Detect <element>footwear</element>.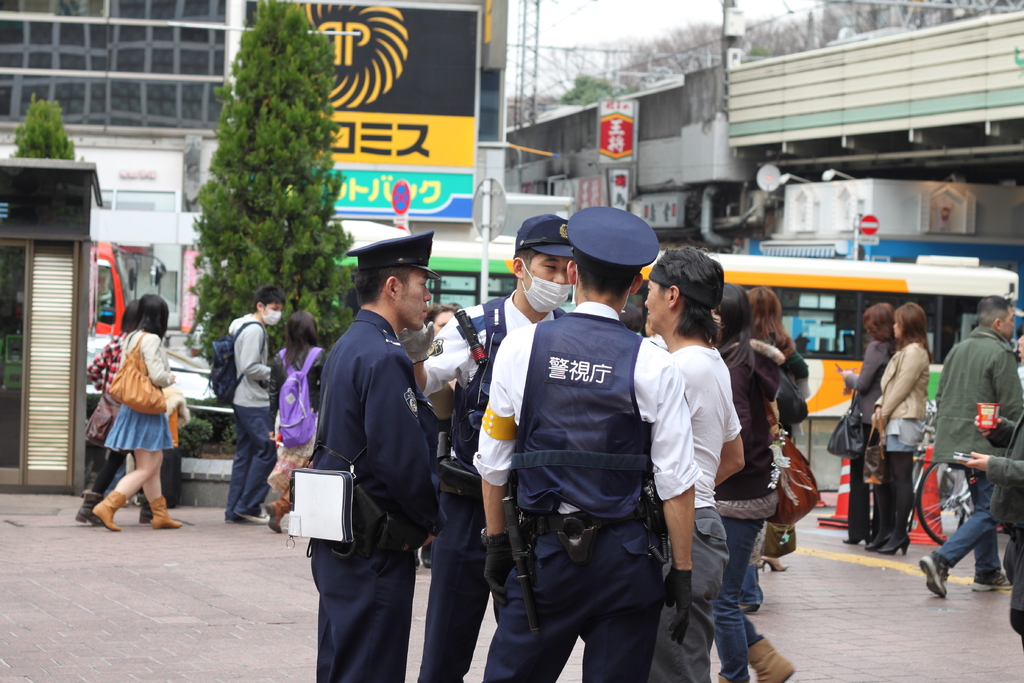
Detected at Rect(150, 488, 186, 530).
